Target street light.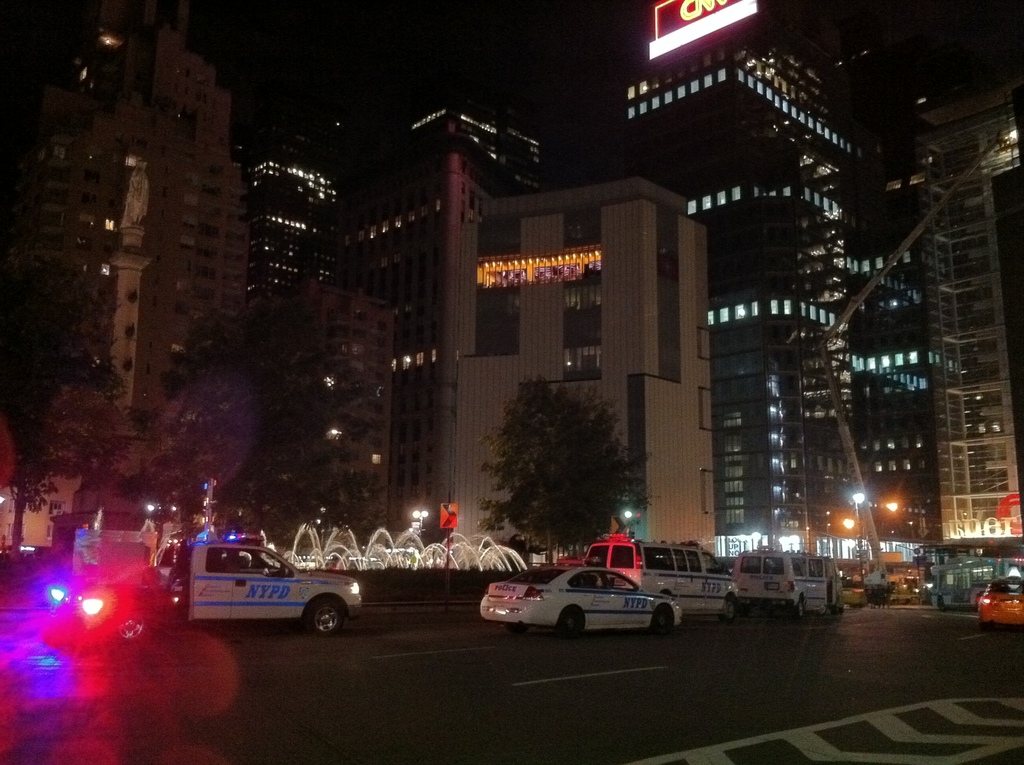
Target region: [855,494,892,572].
